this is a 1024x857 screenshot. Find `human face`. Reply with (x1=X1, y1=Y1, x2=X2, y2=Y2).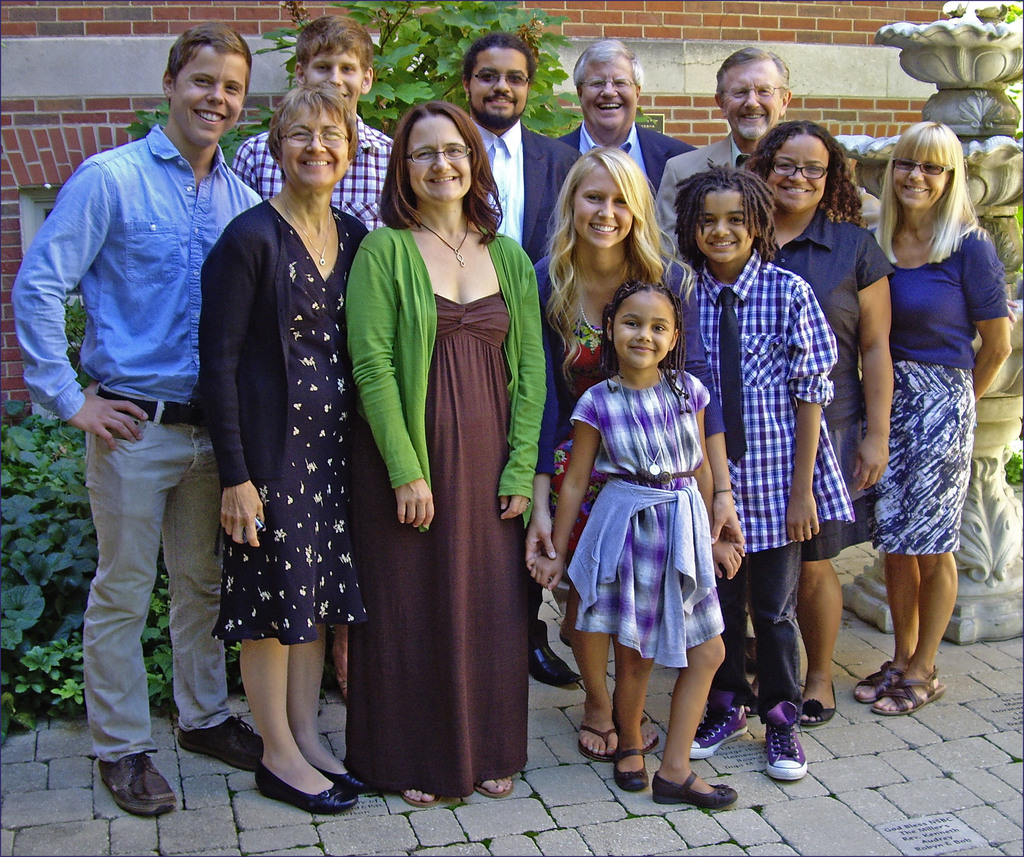
(x1=696, y1=184, x2=752, y2=267).
